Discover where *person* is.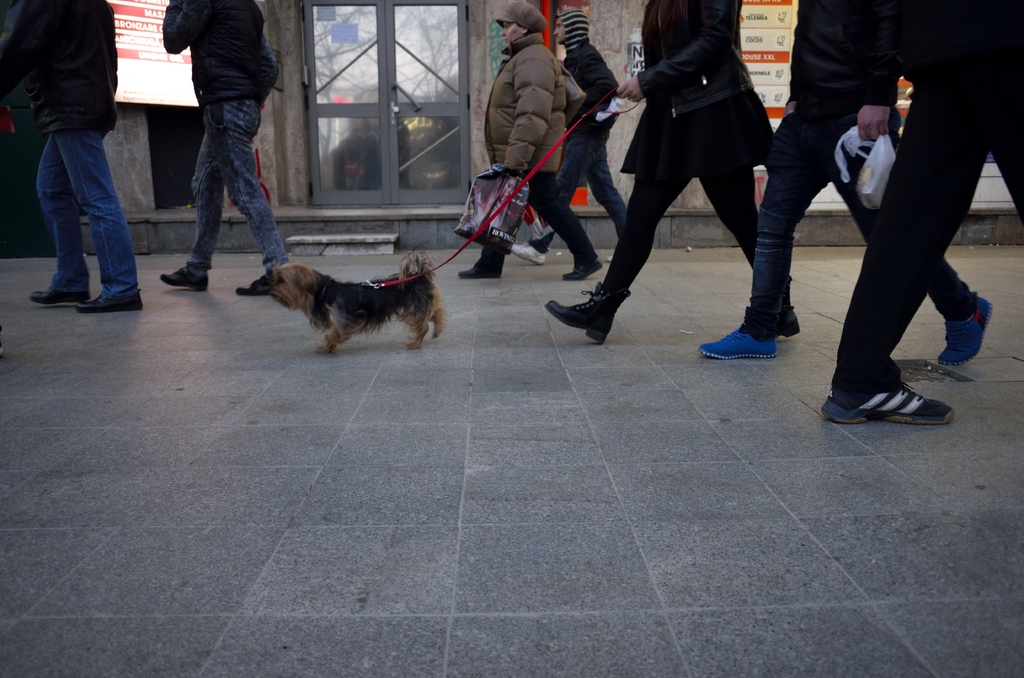
Discovered at 541 0 801 348.
